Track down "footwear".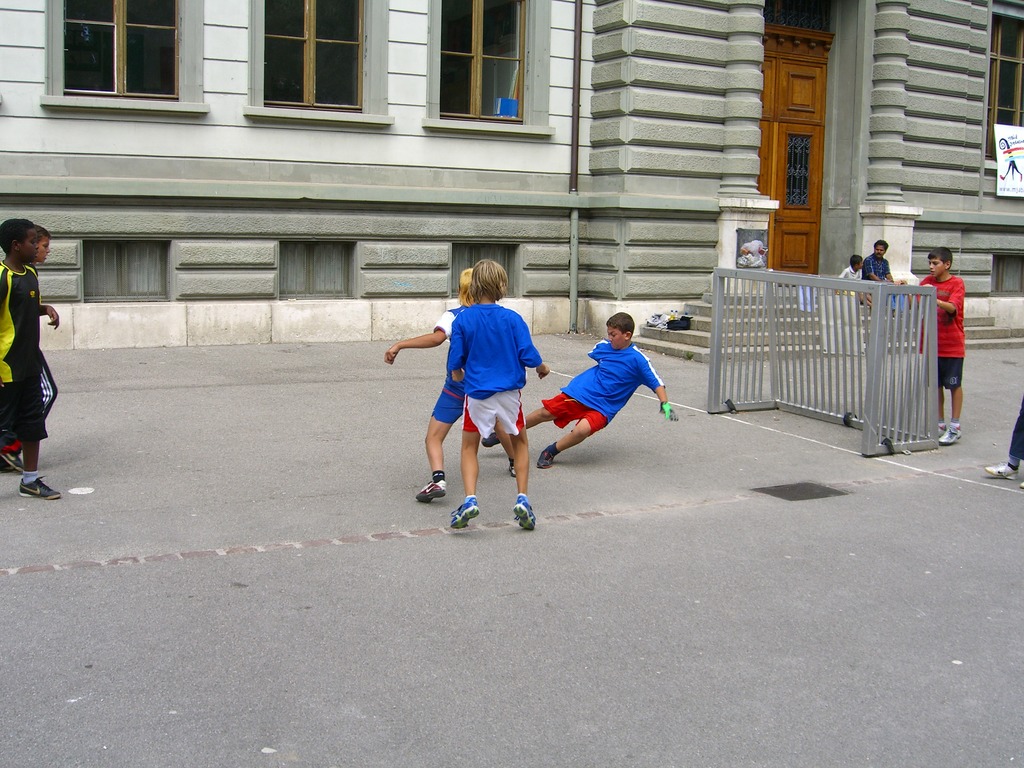
Tracked to 447/497/482/532.
